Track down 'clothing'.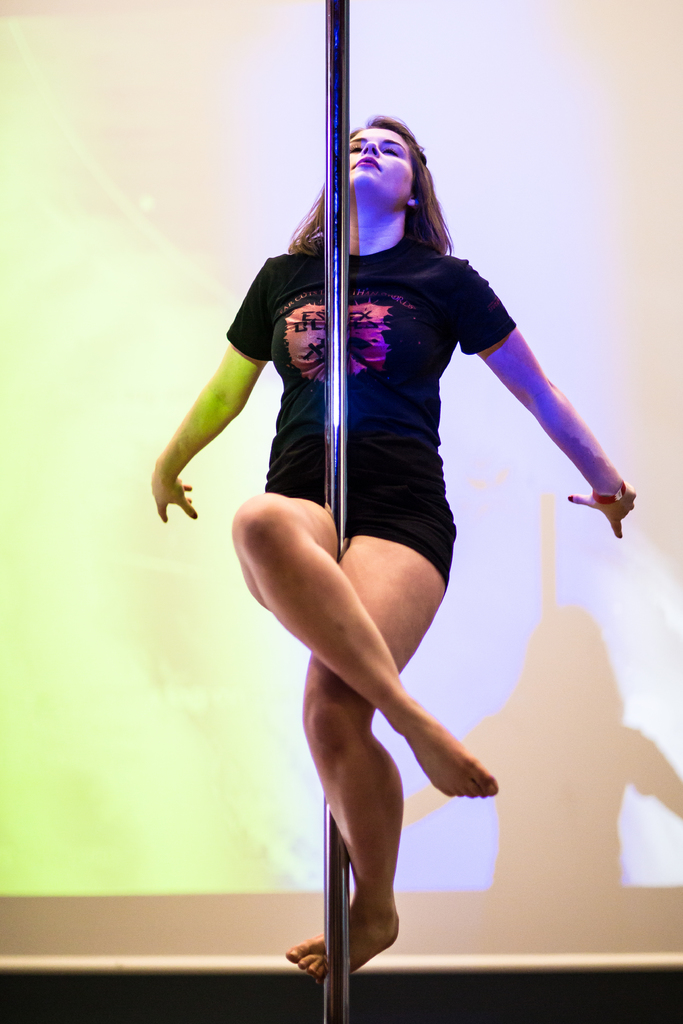
Tracked to x1=220, y1=237, x2=526, y2=605.
